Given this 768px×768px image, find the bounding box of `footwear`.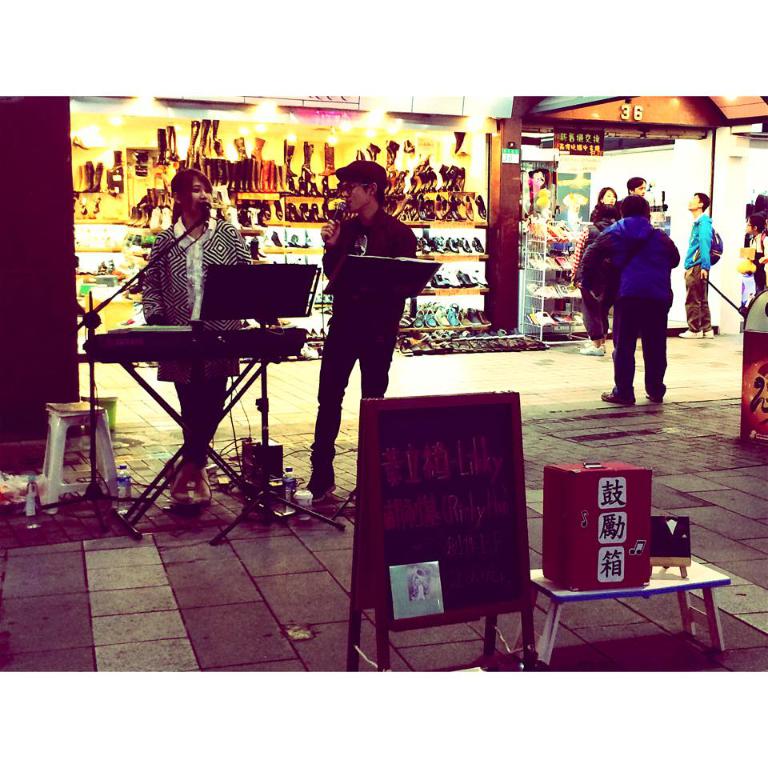
bbox=(195, 466, 218, 514).
